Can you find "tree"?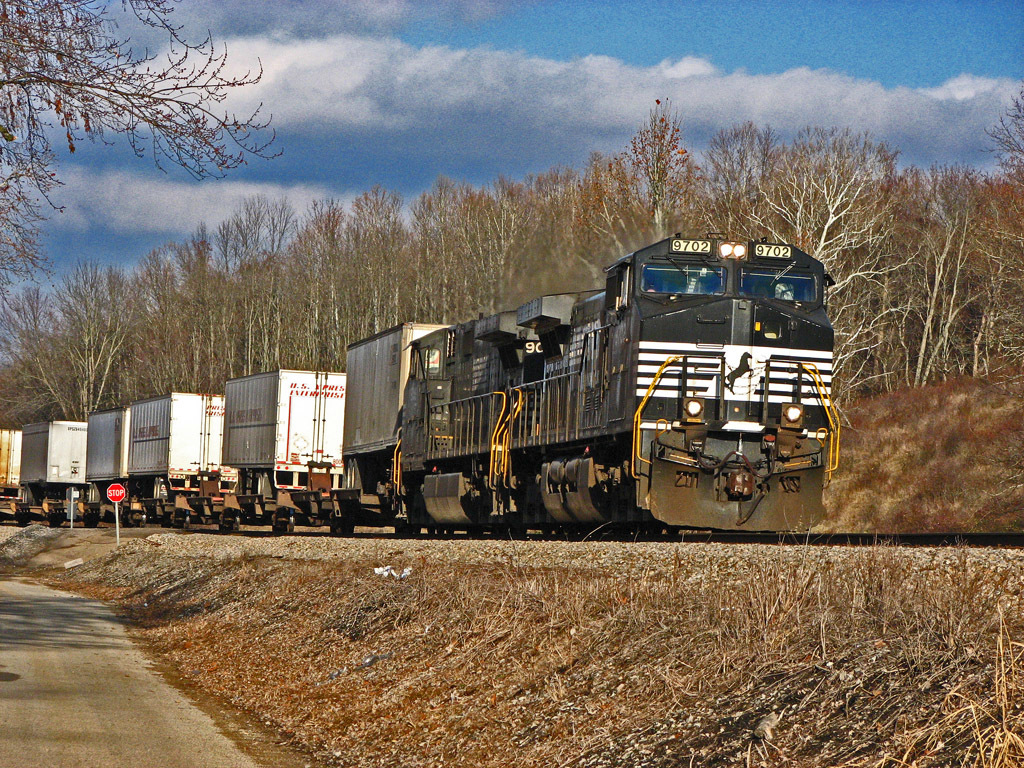
Yes, bounding box: (0,0,284,290).
